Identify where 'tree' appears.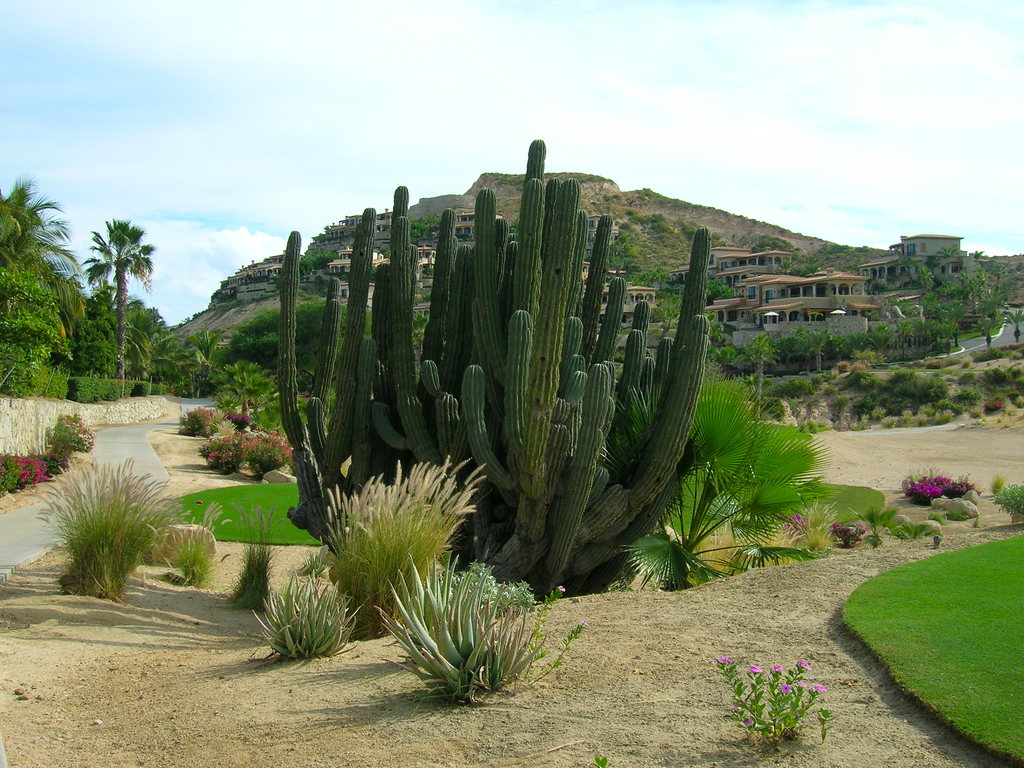
Appears at bbox(911, 316, 960, 361).
